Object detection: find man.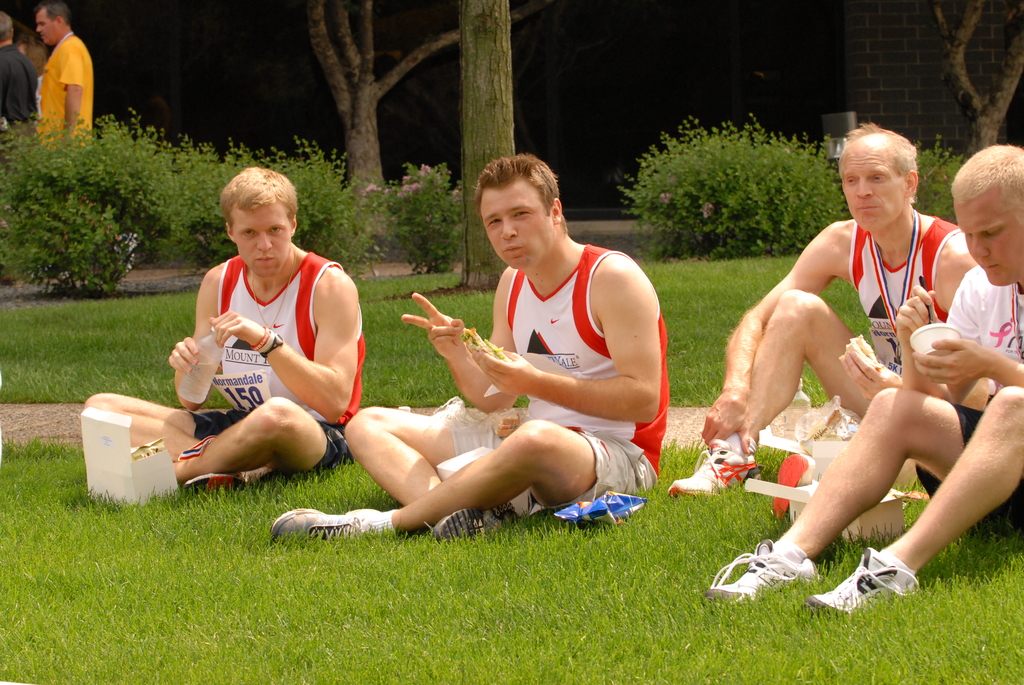
l=705, t=145, r=1023, b=629.
